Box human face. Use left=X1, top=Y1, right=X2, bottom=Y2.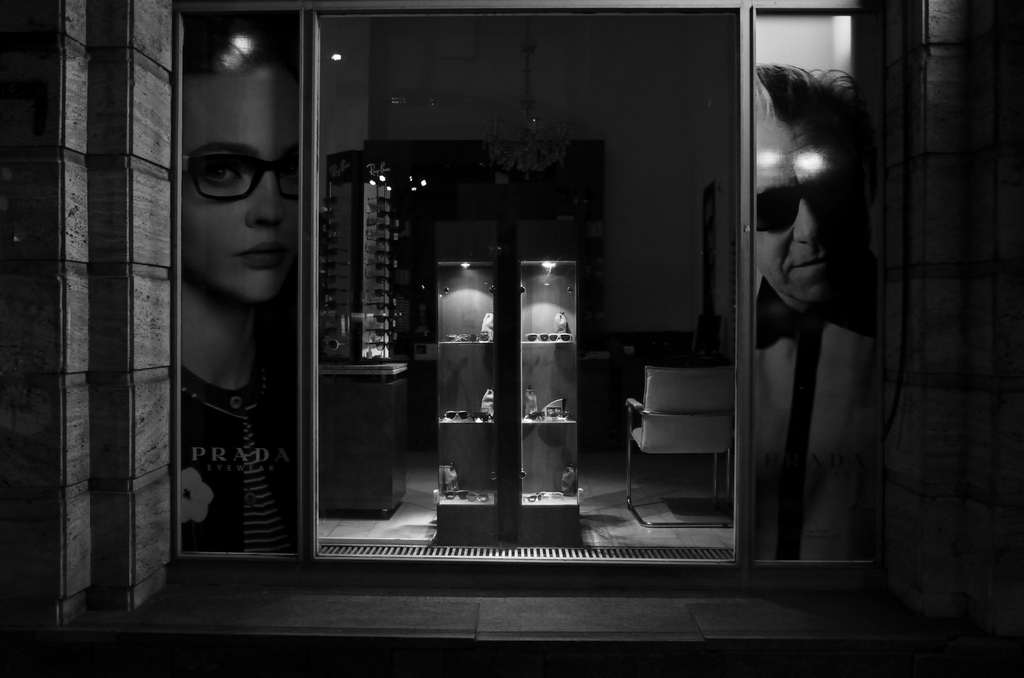
left=175, top=54, right=307, bottom=303.
